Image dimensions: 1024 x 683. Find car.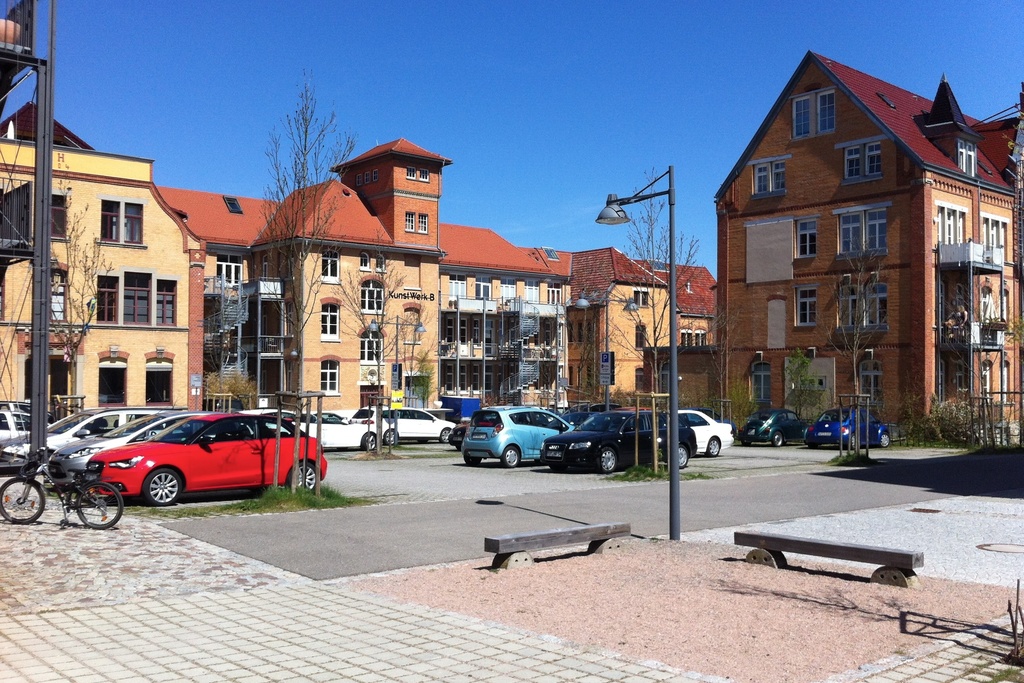
89:411:330:506.
